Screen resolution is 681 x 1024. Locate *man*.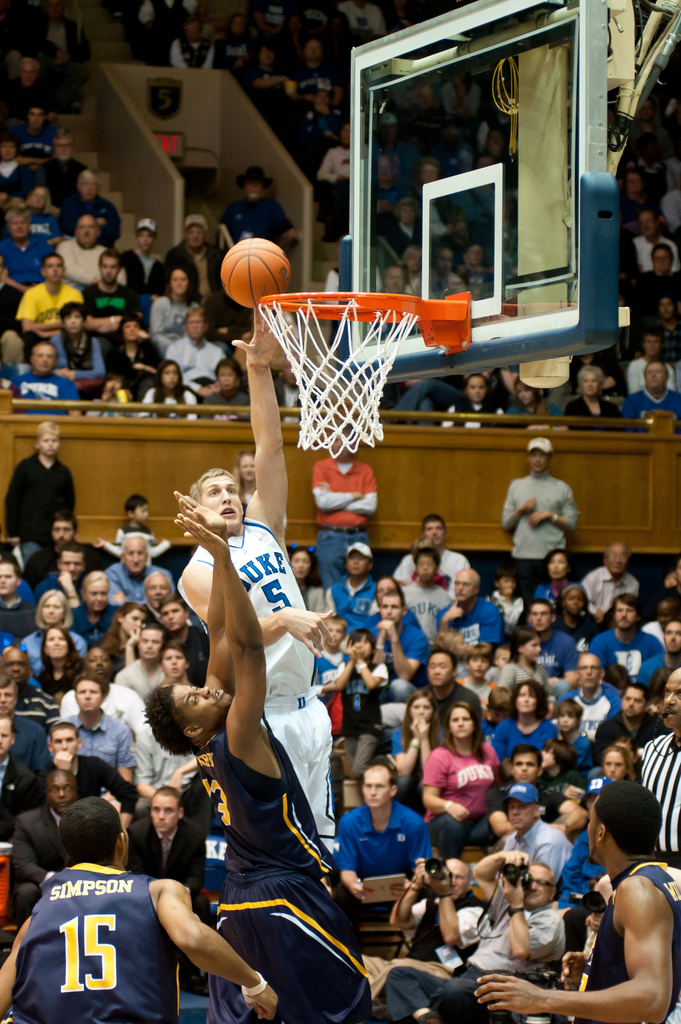
(left=0, top=668, right=56, bottom=772).
